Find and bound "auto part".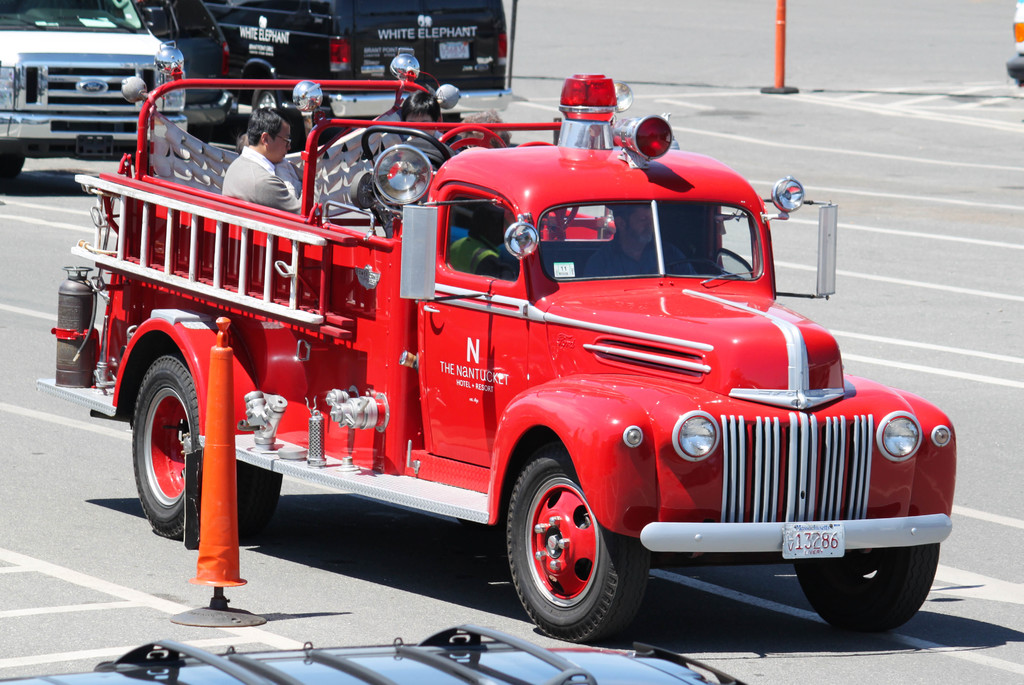
Bound: [764,176,807,215].
